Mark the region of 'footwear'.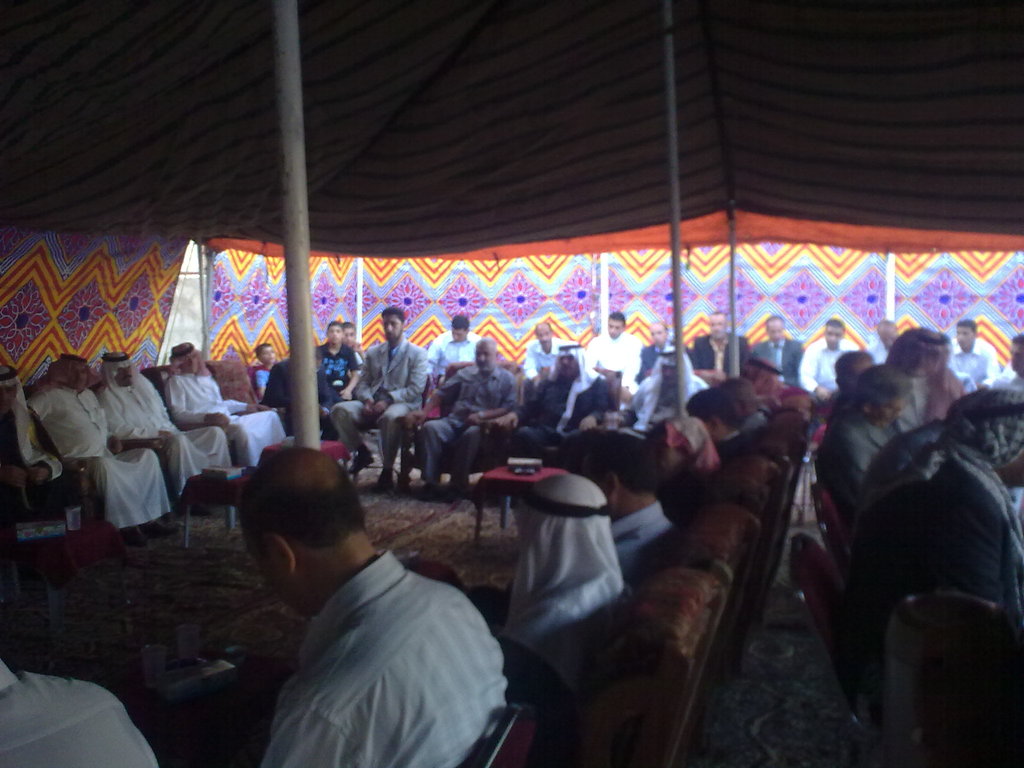
Region: [442,480,469,504].
